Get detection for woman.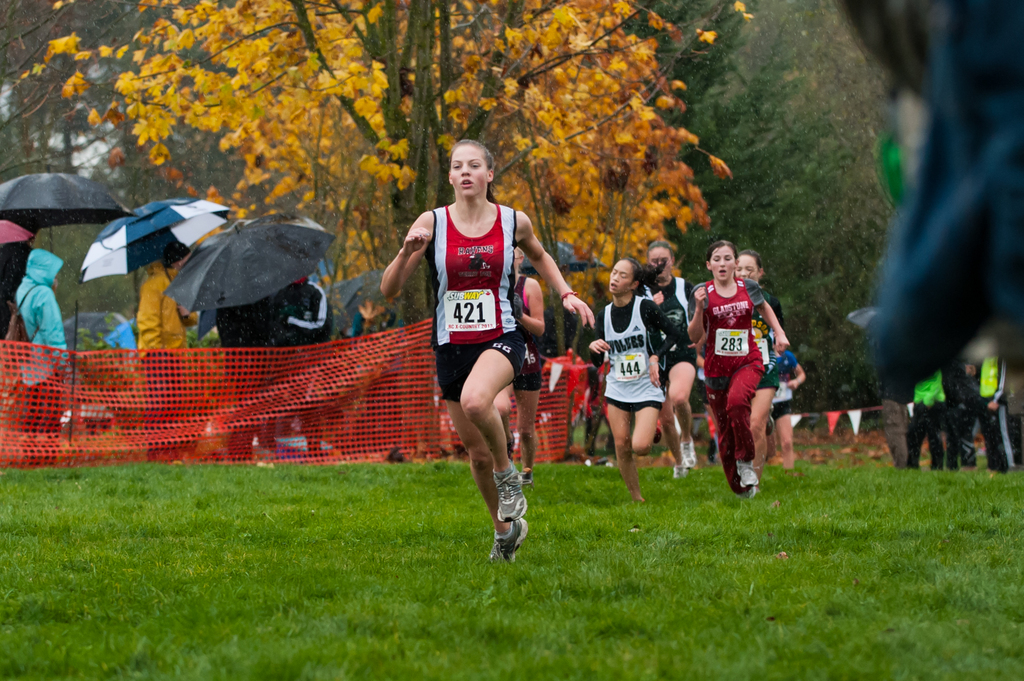
Detection: (492,248,544,486).
